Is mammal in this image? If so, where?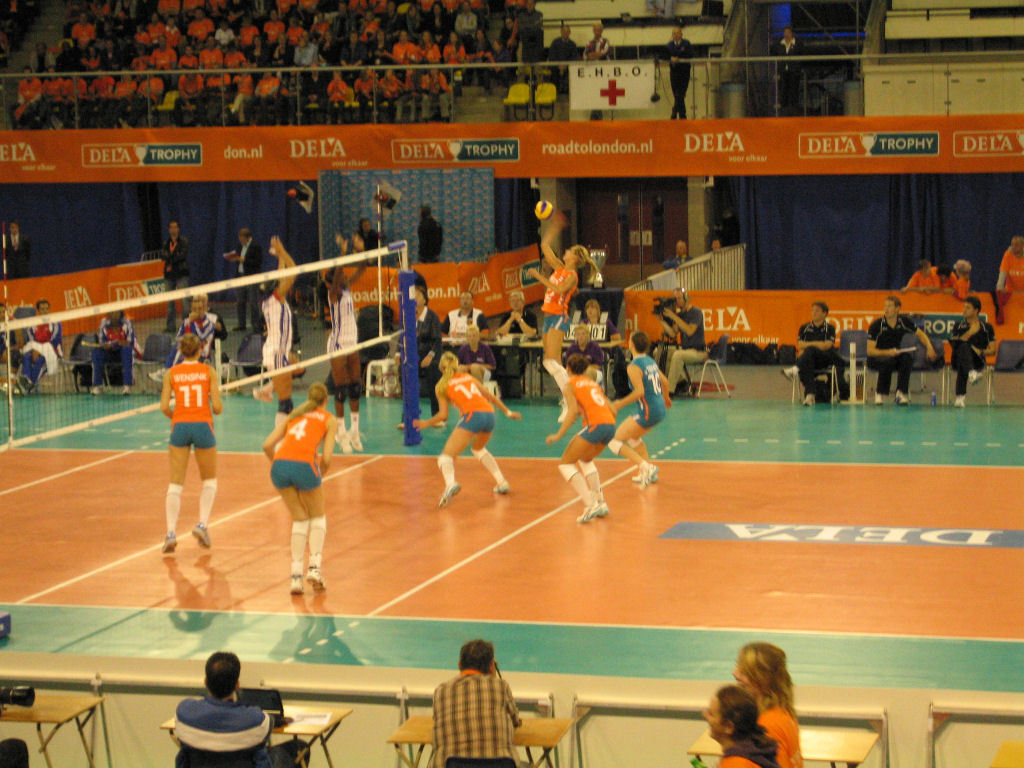
Yes, at <bbox>160, 221, 191, 331</bbox>.
